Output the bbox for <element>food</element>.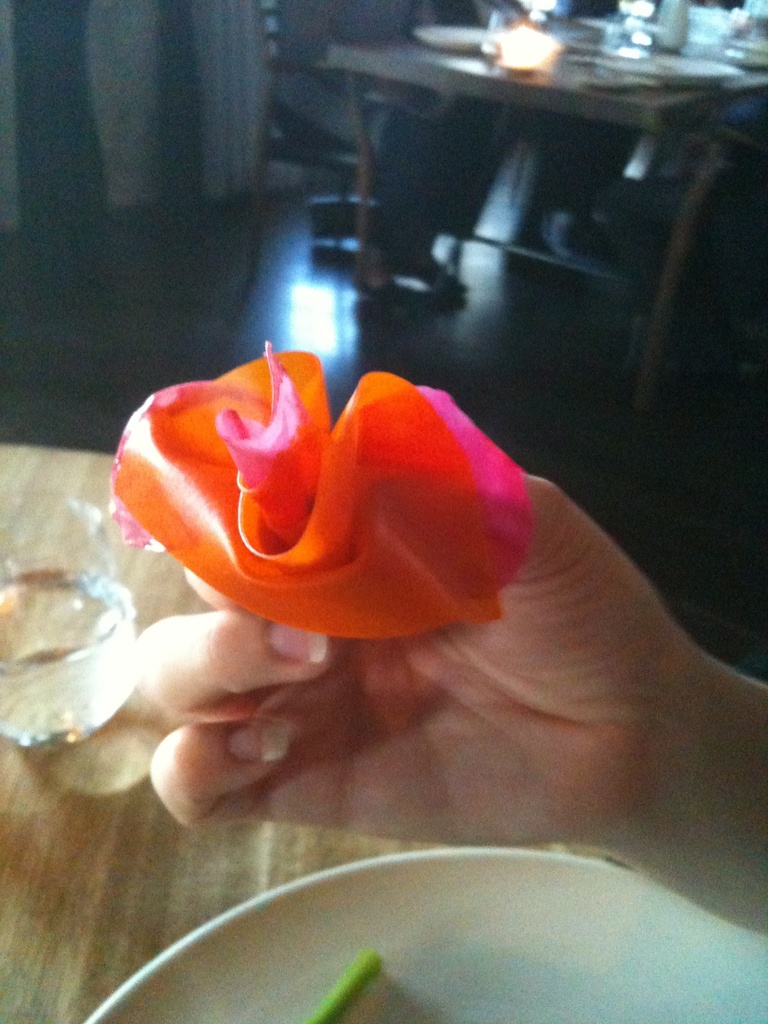
crop(275, 944, 404, 1023).
